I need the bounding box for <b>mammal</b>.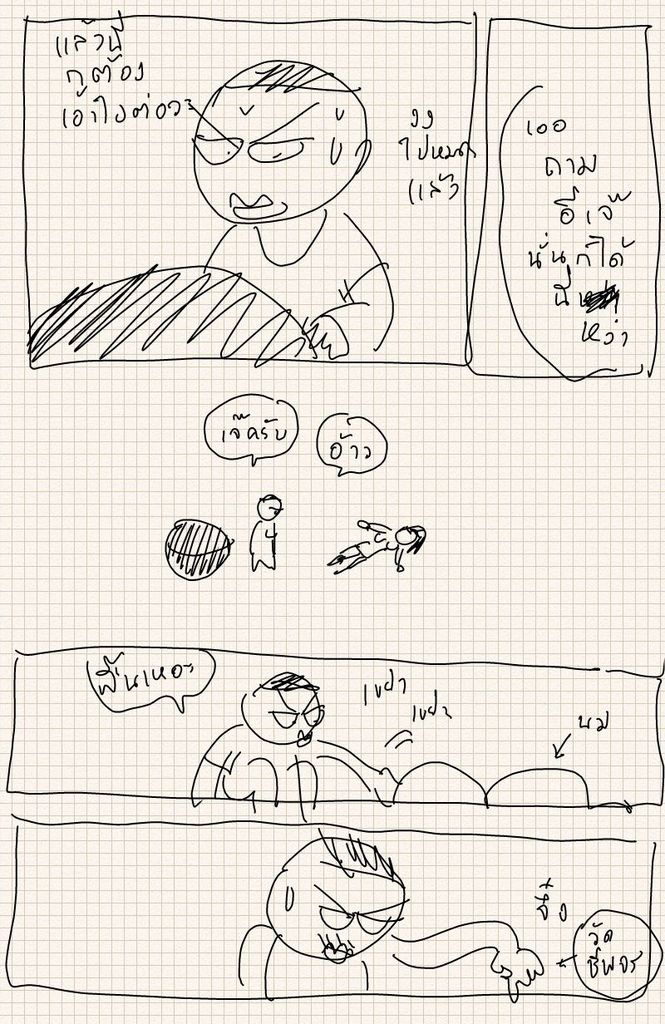
Here it is: detection(187, 658, 398, 817).
